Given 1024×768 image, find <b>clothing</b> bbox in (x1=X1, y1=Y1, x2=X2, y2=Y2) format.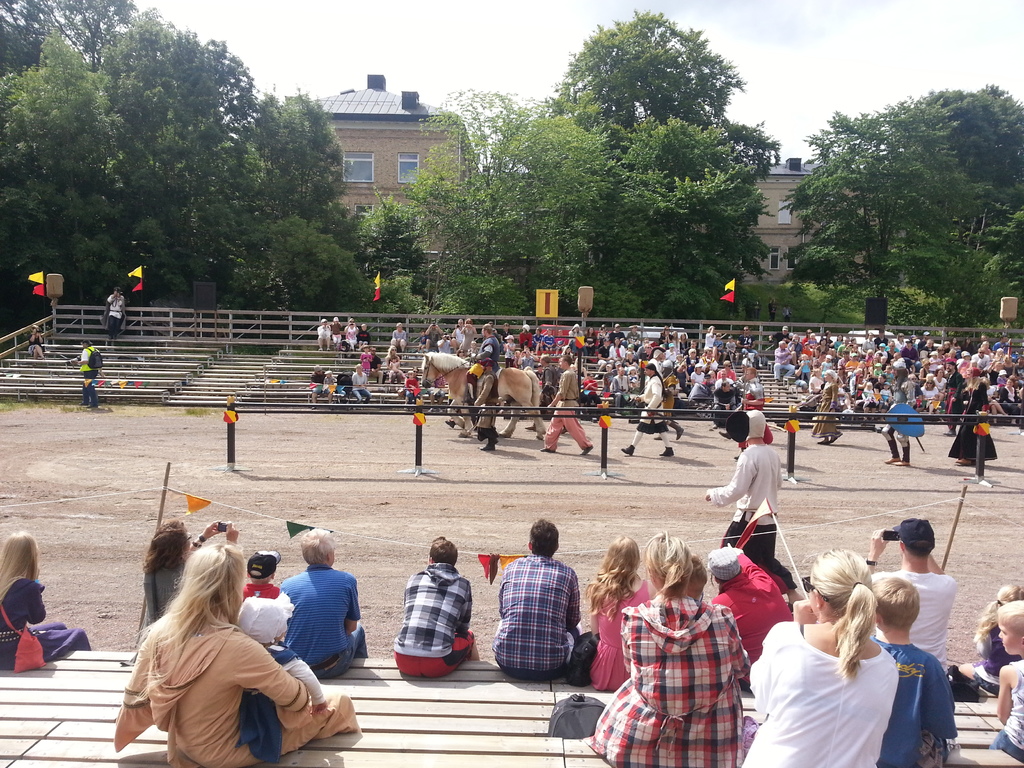
(x1=495, y1=556, x2=605, y2=679).
